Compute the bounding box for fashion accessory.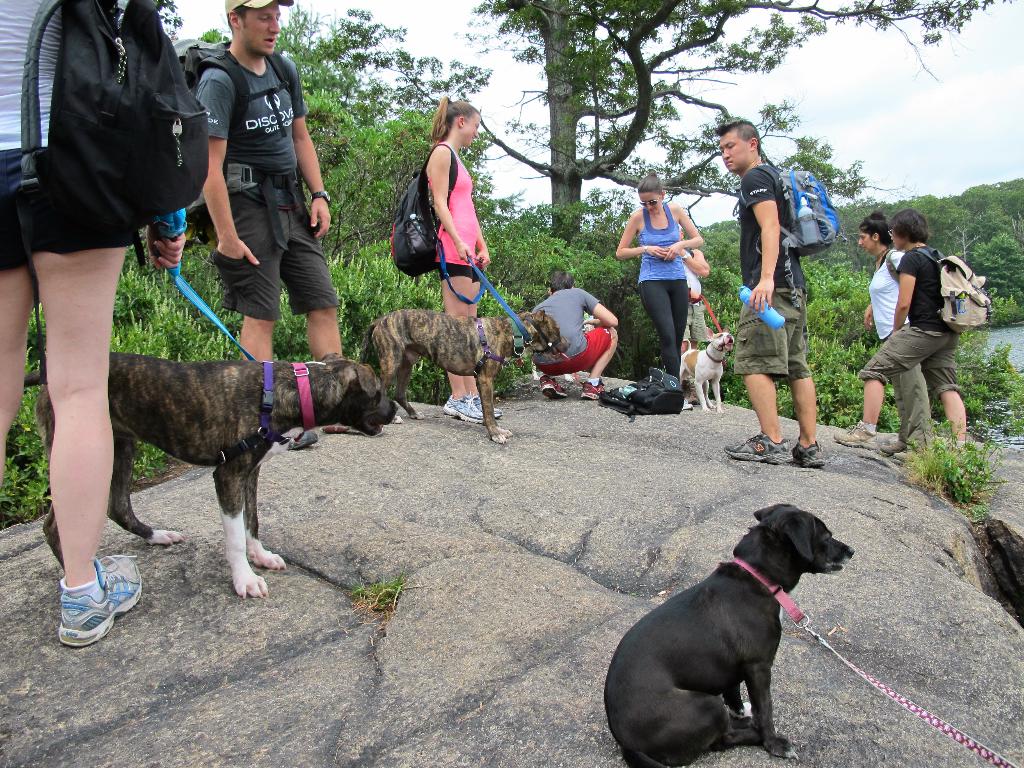
region(680, 253, 691, 260).
